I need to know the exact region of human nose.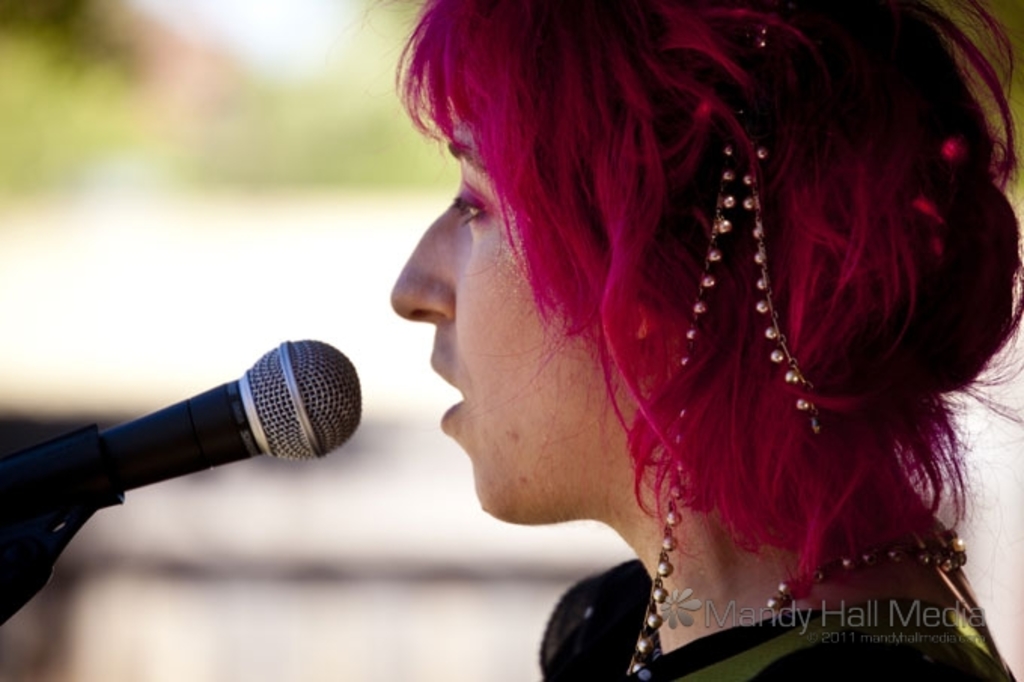
Region: select_region(384, 200, 465, 322).
